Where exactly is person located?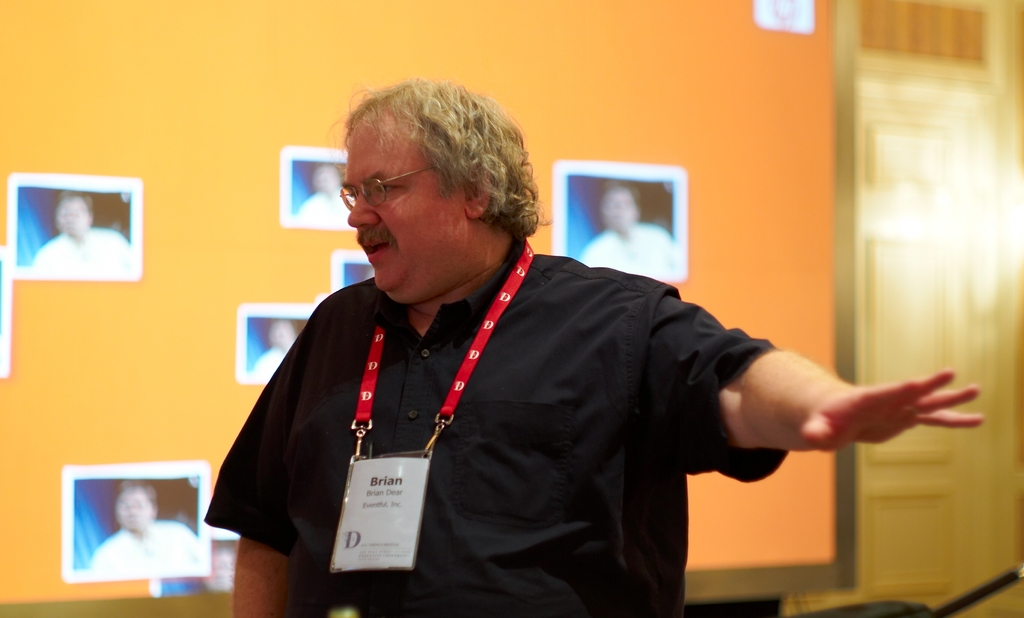
Its bounding box is x1=30 y1=191 x2=136 y2=278.
